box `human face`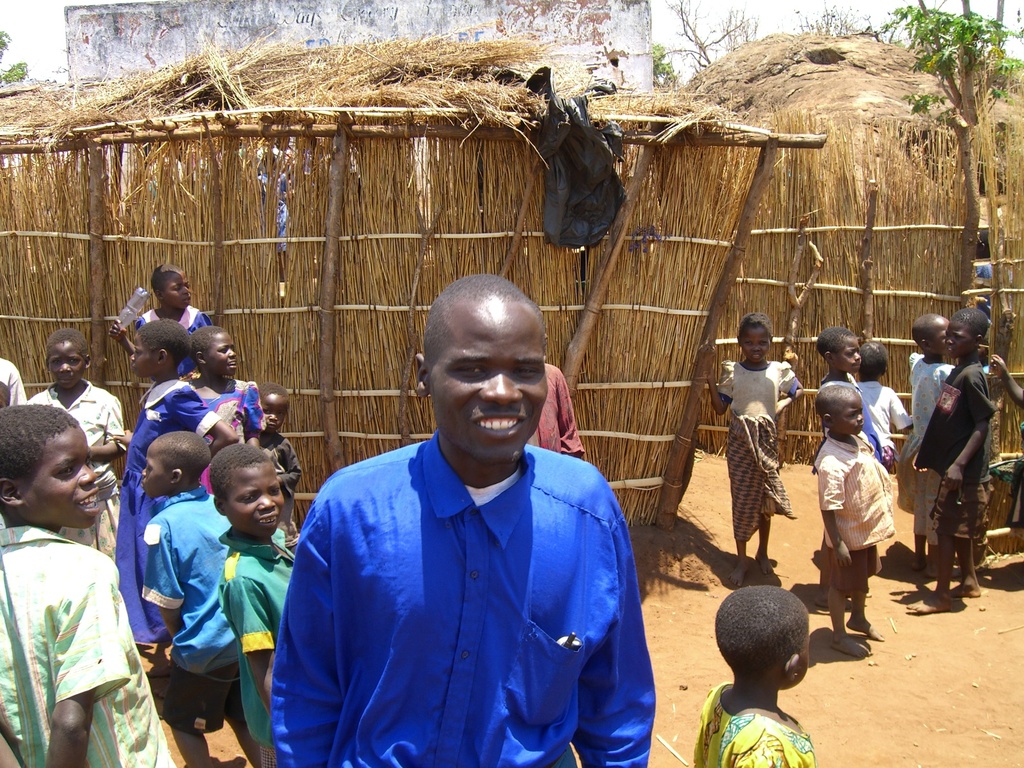
<box>22,424,97,529</box>
